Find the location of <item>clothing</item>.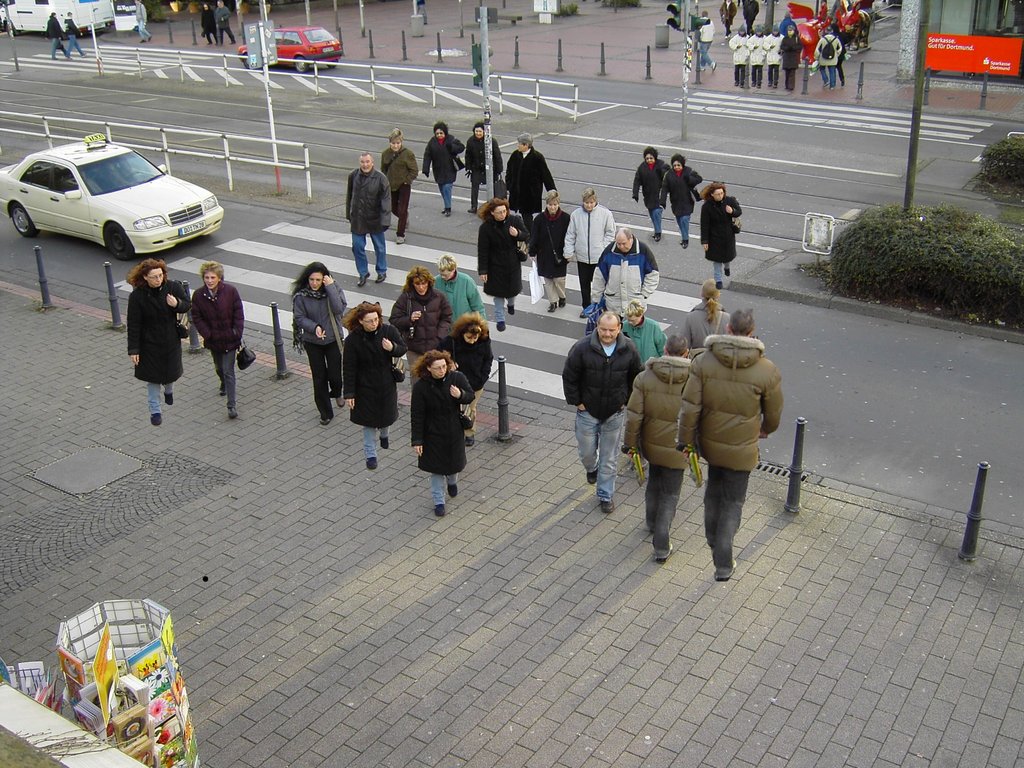
Location: {"left": 291, "top": 281, "right": 342, "bottom": 413}.
